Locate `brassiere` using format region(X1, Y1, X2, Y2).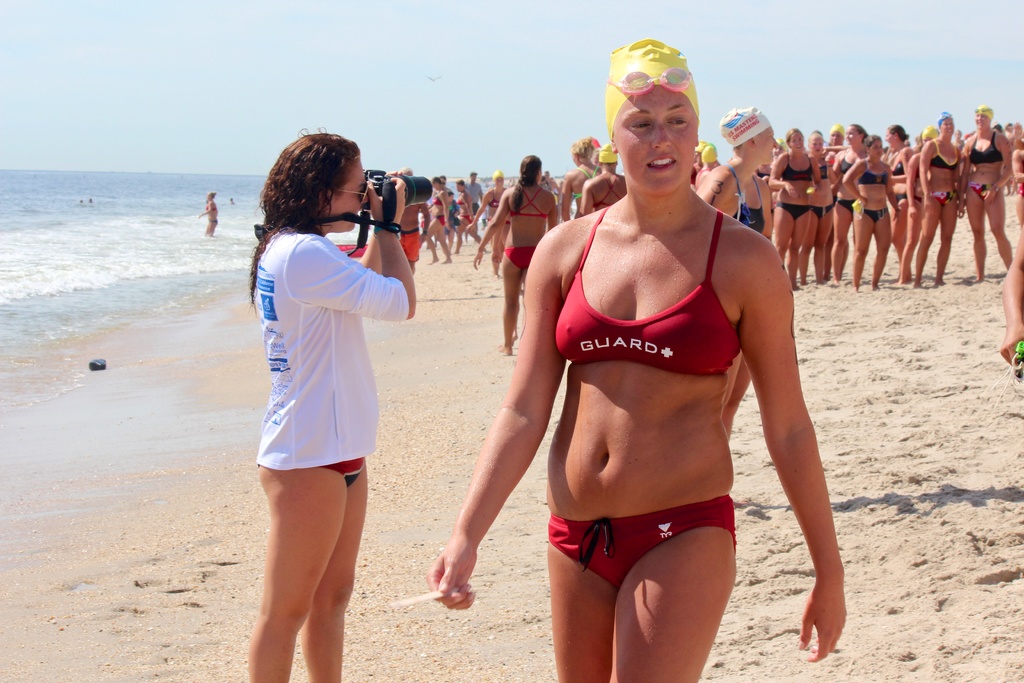
region(721, 163, 765, 233).
